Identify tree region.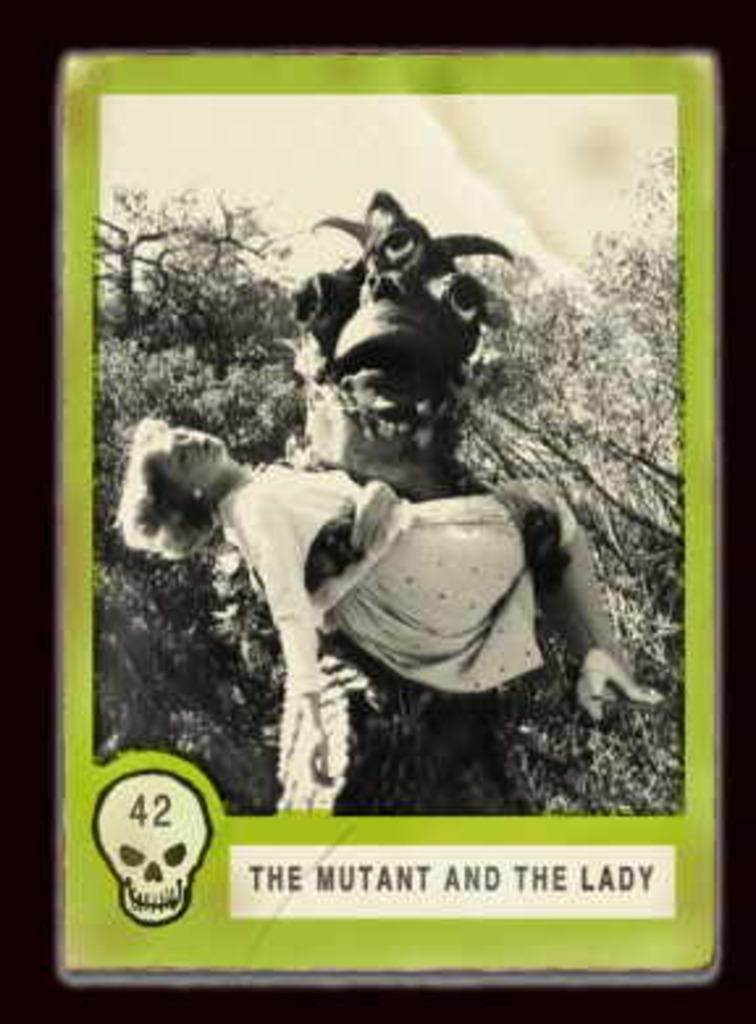
Region: box(97, 192, 278, 341).
